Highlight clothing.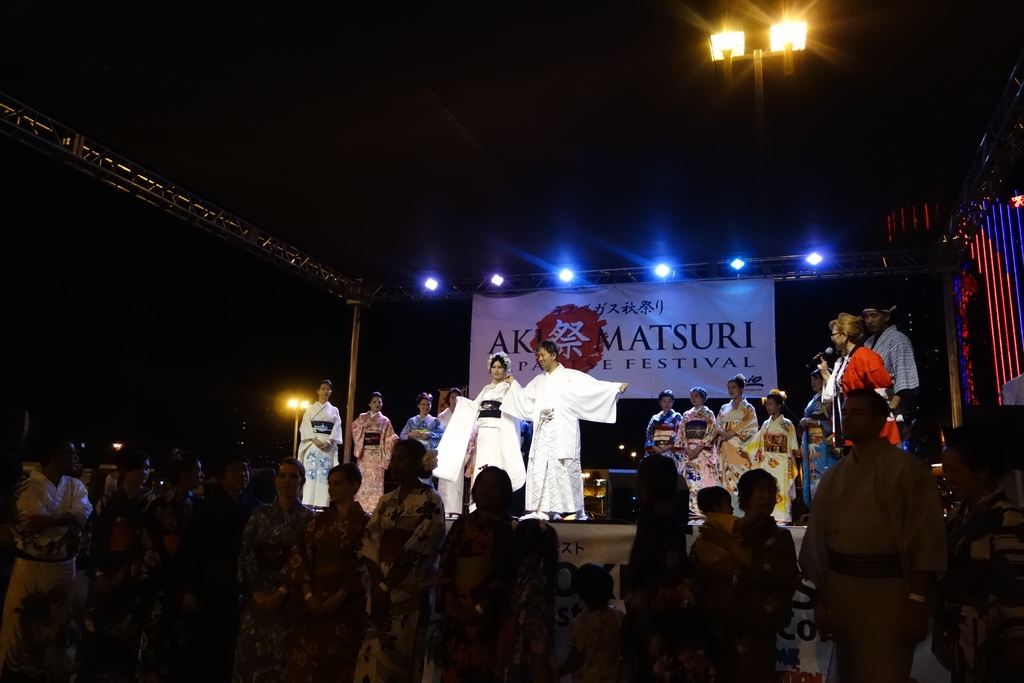
Highlighted region: <box>404,413,435,456</box>.
